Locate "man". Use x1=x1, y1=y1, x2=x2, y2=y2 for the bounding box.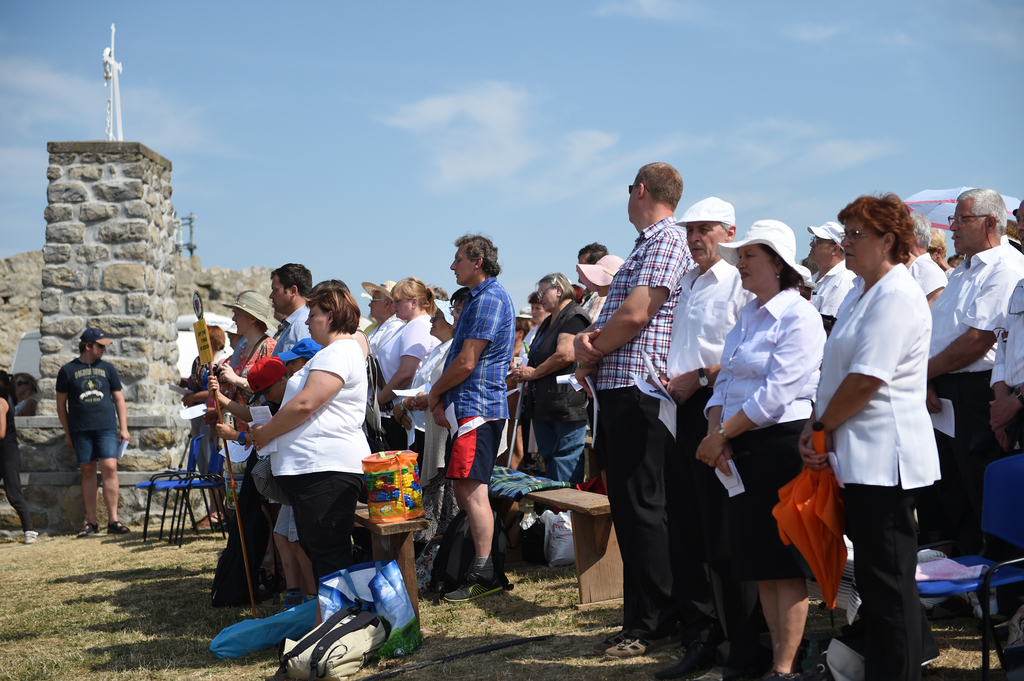
x1=569, y1=161, x2=690, y2=659.
